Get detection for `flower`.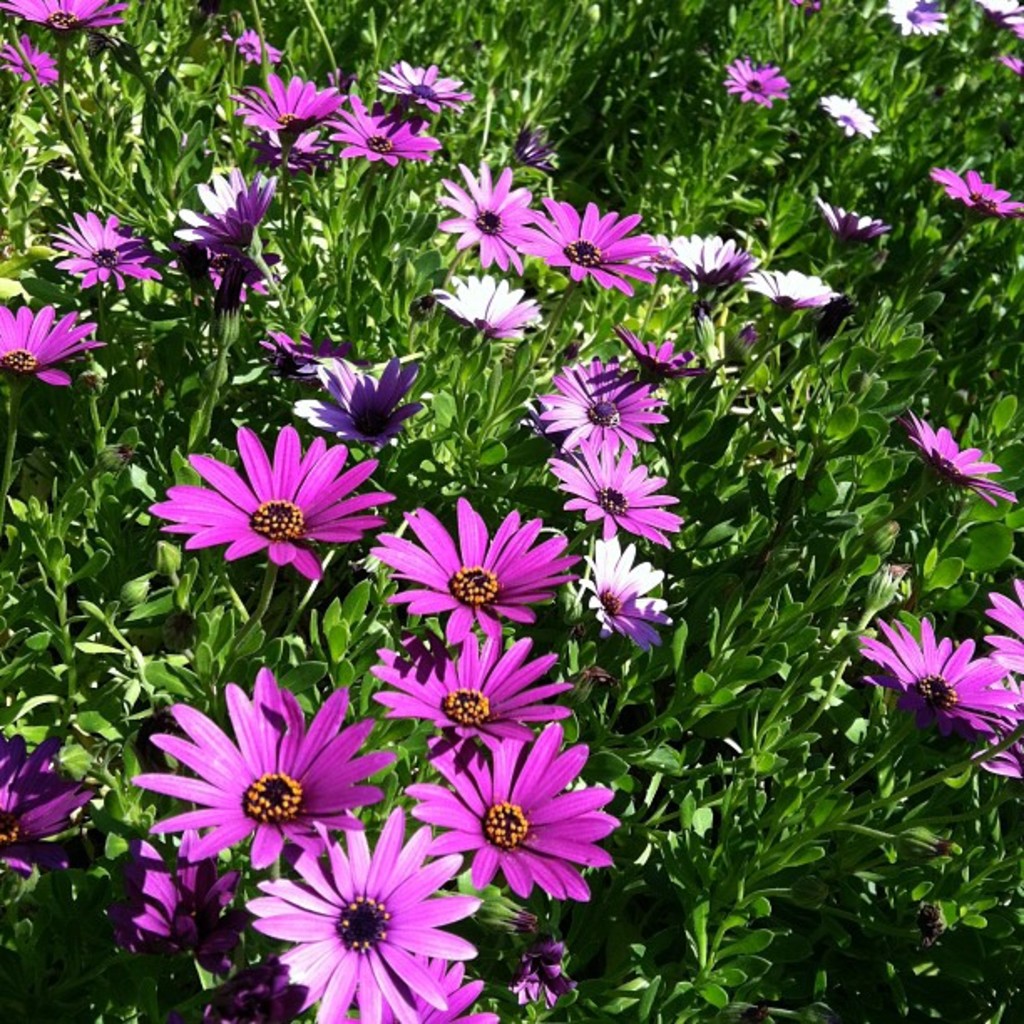
Detection: region(537, 355, 668, 455).
